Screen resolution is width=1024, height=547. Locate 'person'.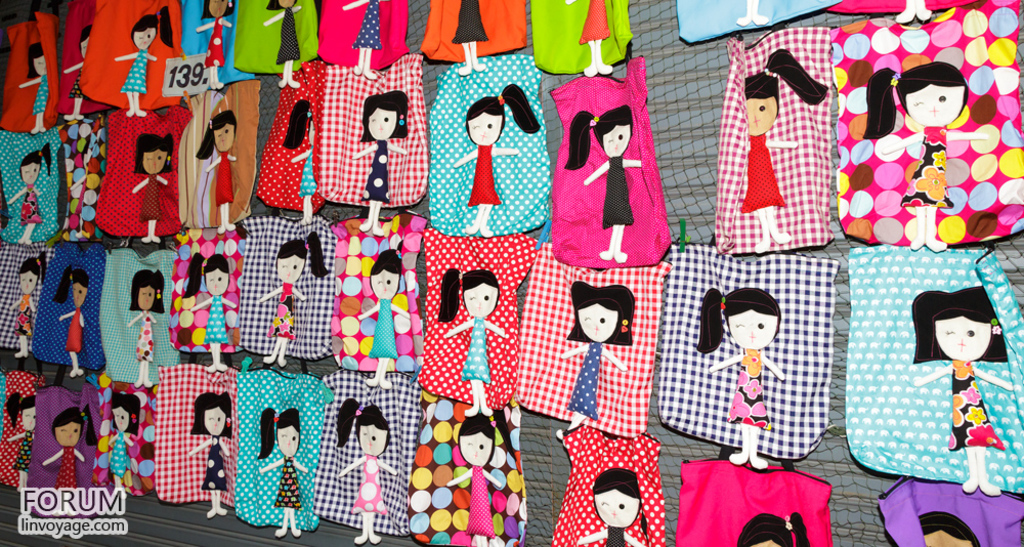
12 377 44 517.
